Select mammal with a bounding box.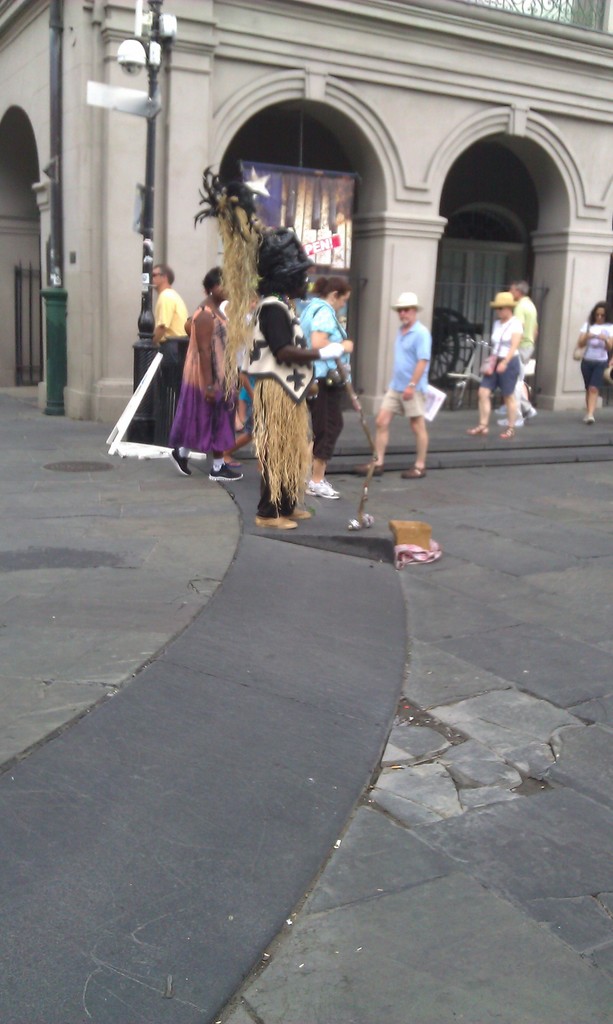
region(469, 292, 520, 434).
